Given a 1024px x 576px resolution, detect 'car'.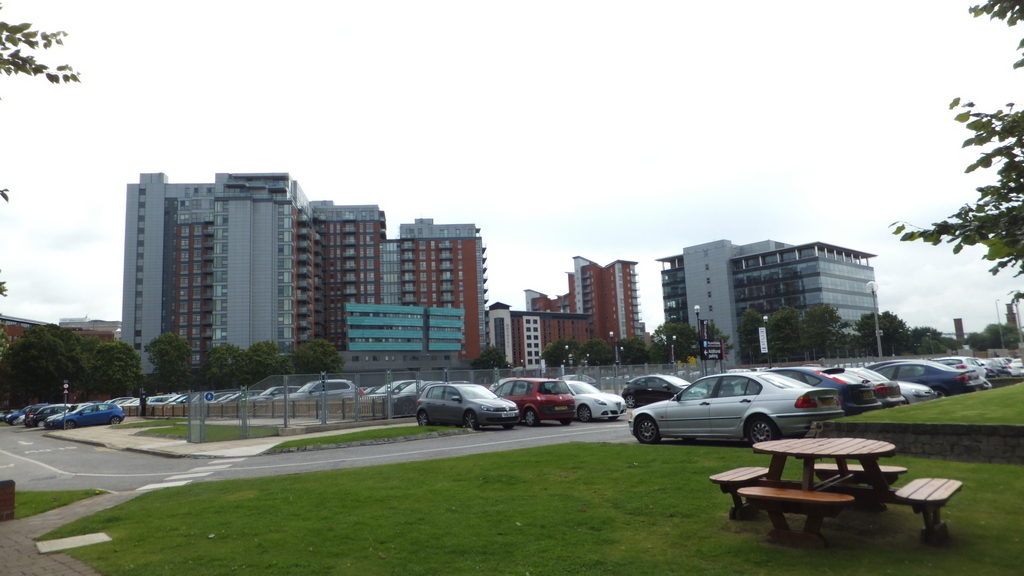
rect(887, 377, 932, 408).
